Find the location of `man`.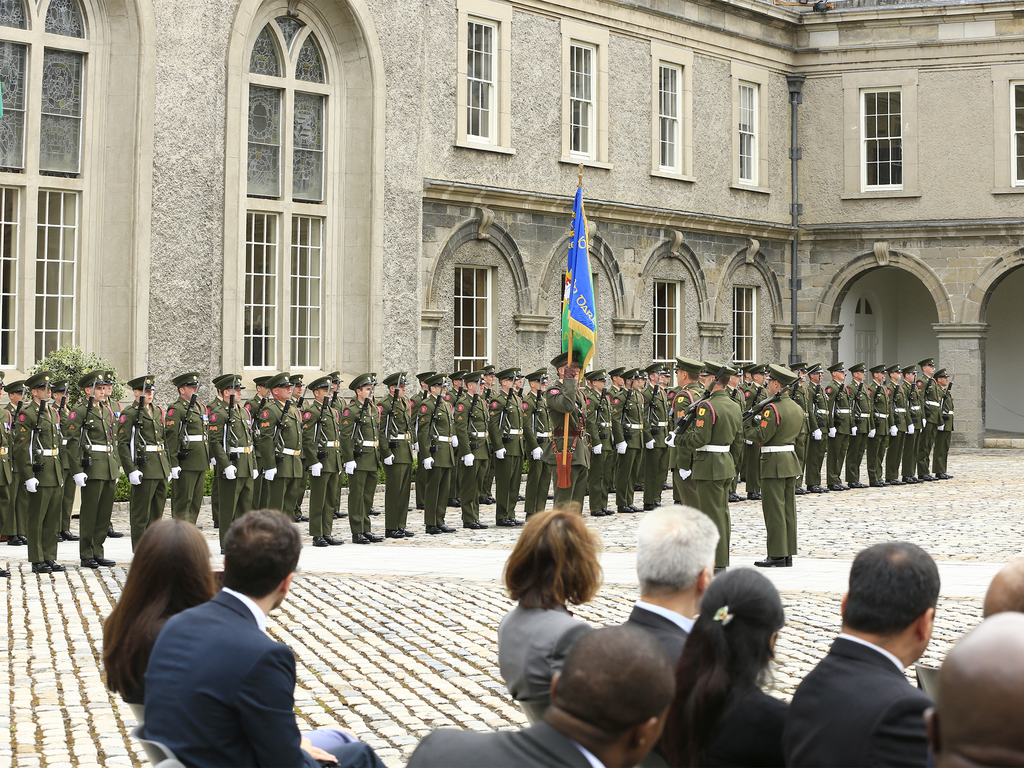
Location: {"x1": 827, "y1": 361, "x2": 857, "y2": 495}.
